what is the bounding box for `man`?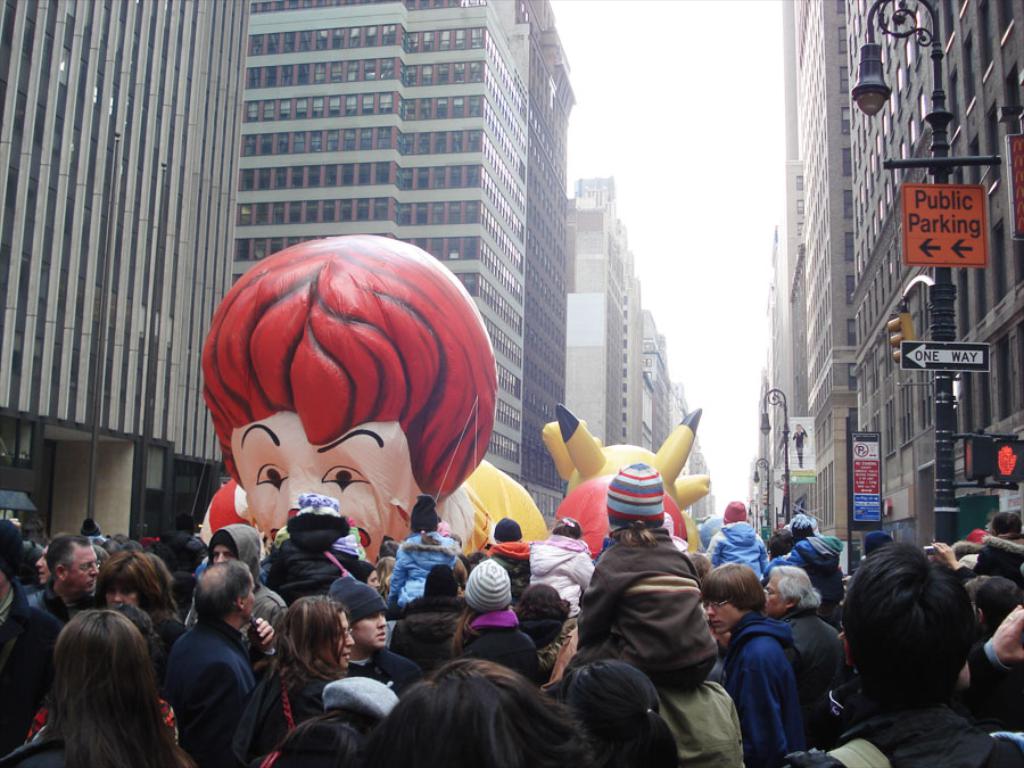
[x1=0, y1=517, x2=65, y2=750].
